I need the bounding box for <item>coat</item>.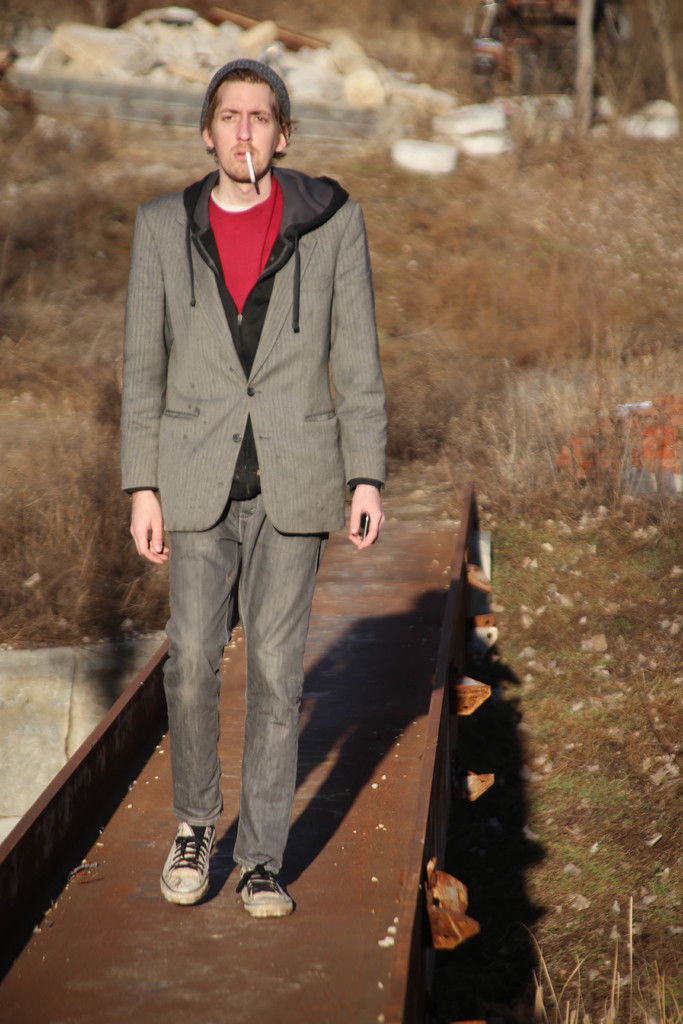
Here it is: bbox=[118, 152, 390, 580].
